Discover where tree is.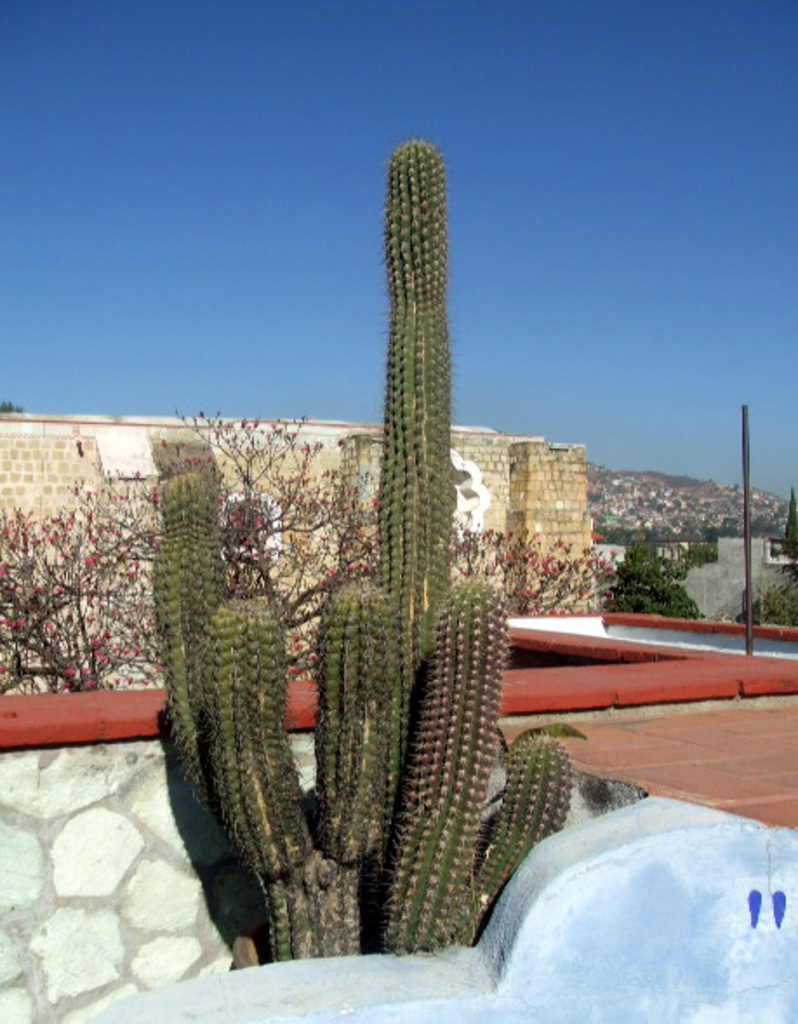
Discovered at left=781, top=478, right=796, bottom=579.
